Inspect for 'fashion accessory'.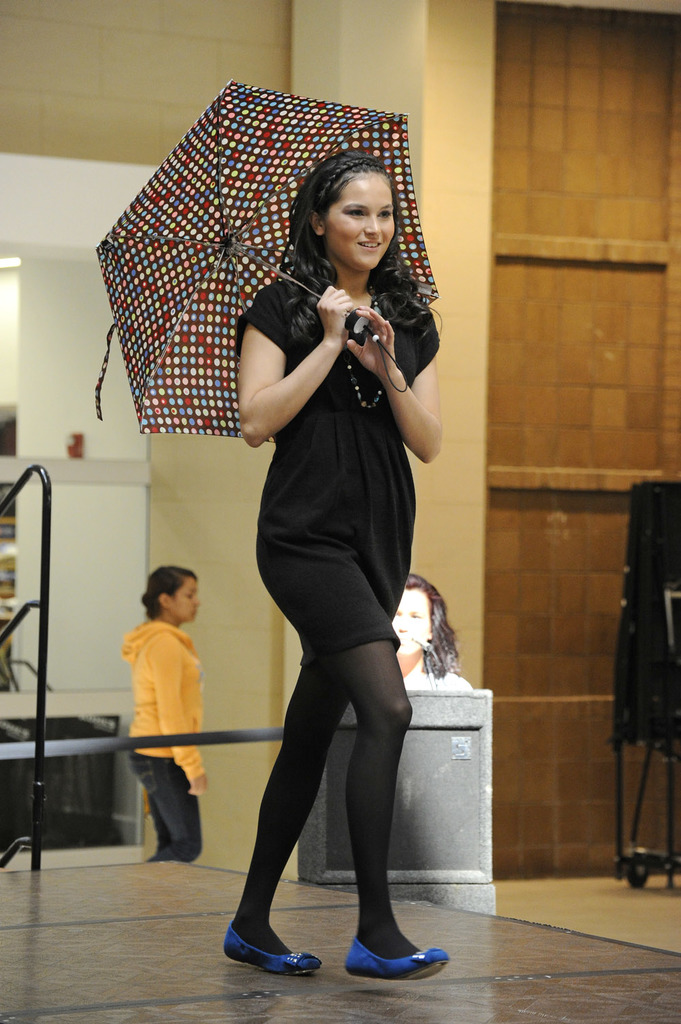
Inspection: 345,933,452,982.
